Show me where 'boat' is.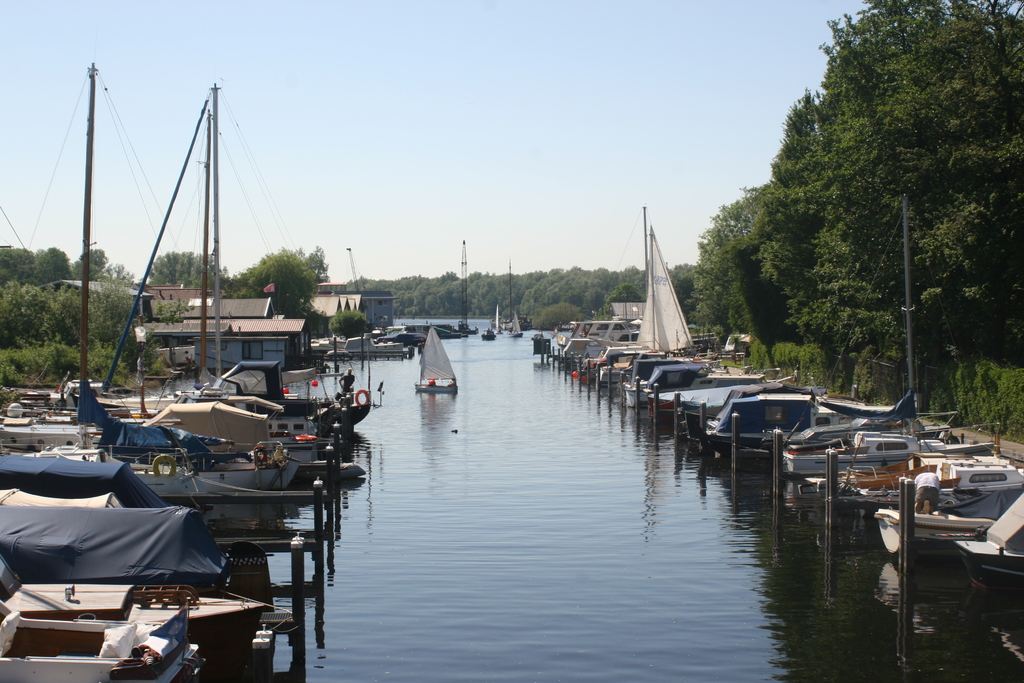
'boat' is at locate(561, 336, 605, 358).
